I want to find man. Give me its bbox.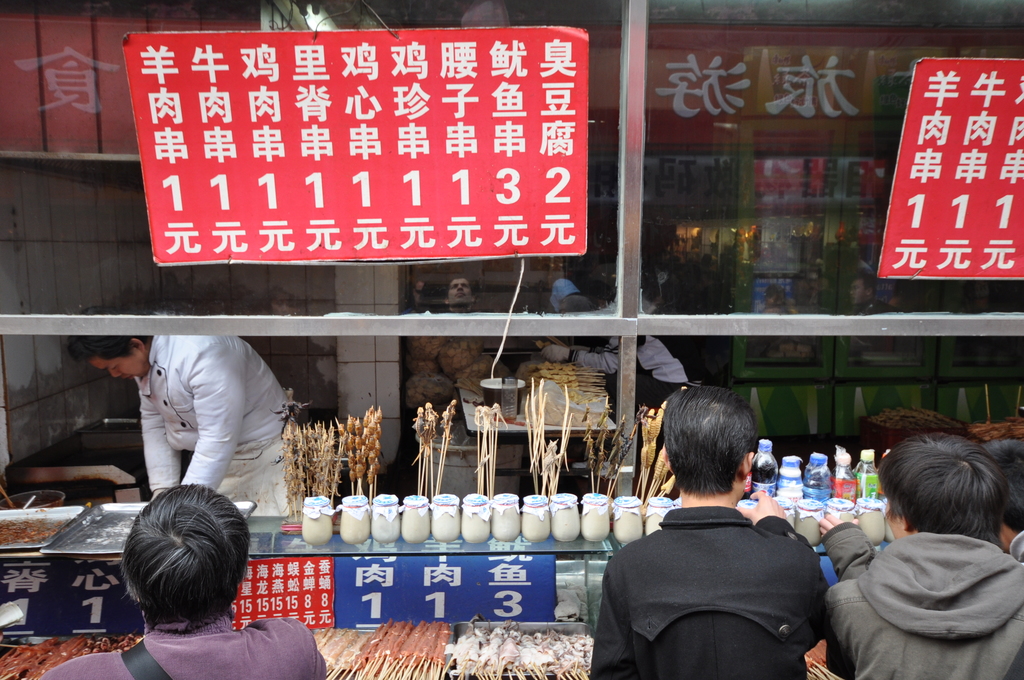
BBox(110, 327, 308, 521).
